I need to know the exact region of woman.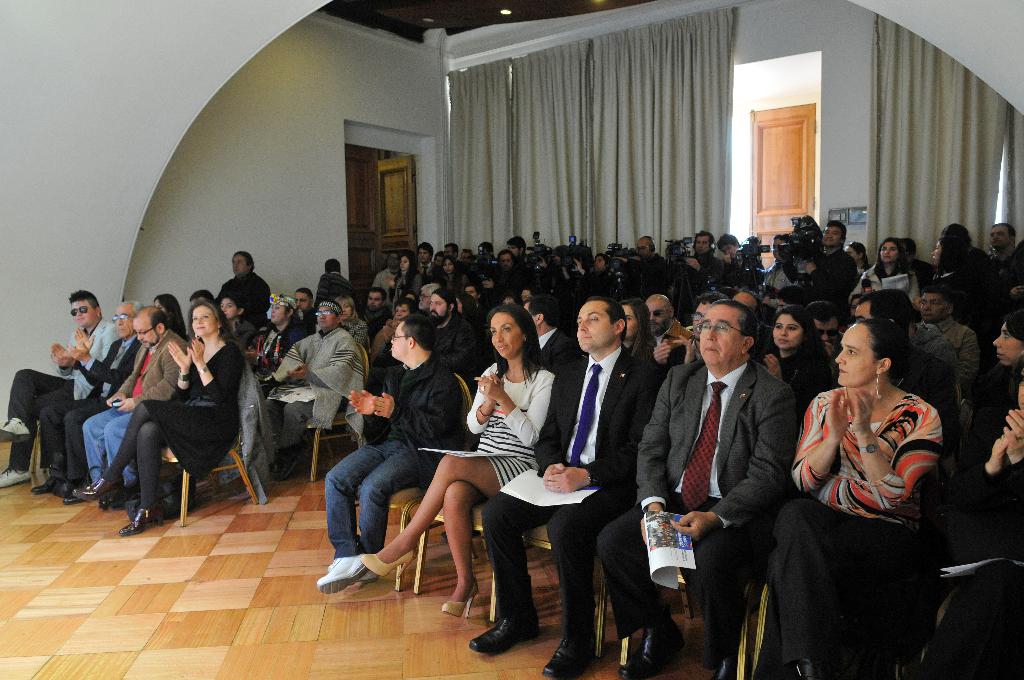
Region: (361,300,566,644).
